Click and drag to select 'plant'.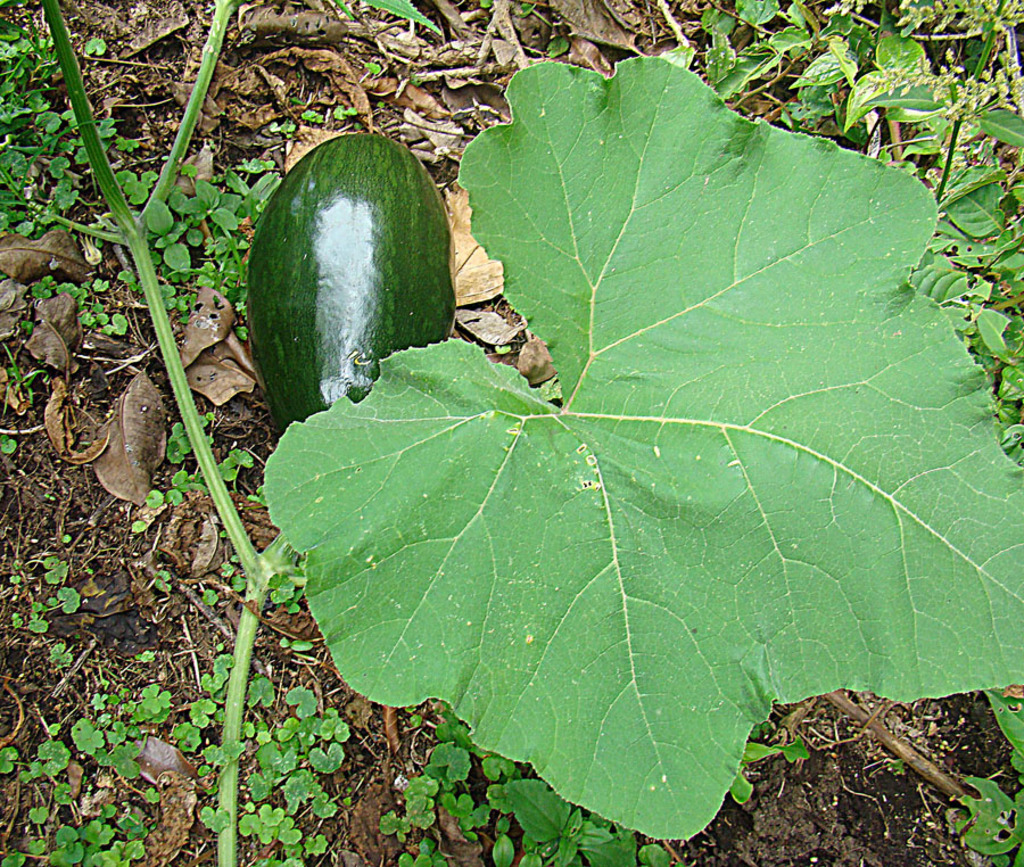
Selection: bbox=[953, 686, 1023, 866].
